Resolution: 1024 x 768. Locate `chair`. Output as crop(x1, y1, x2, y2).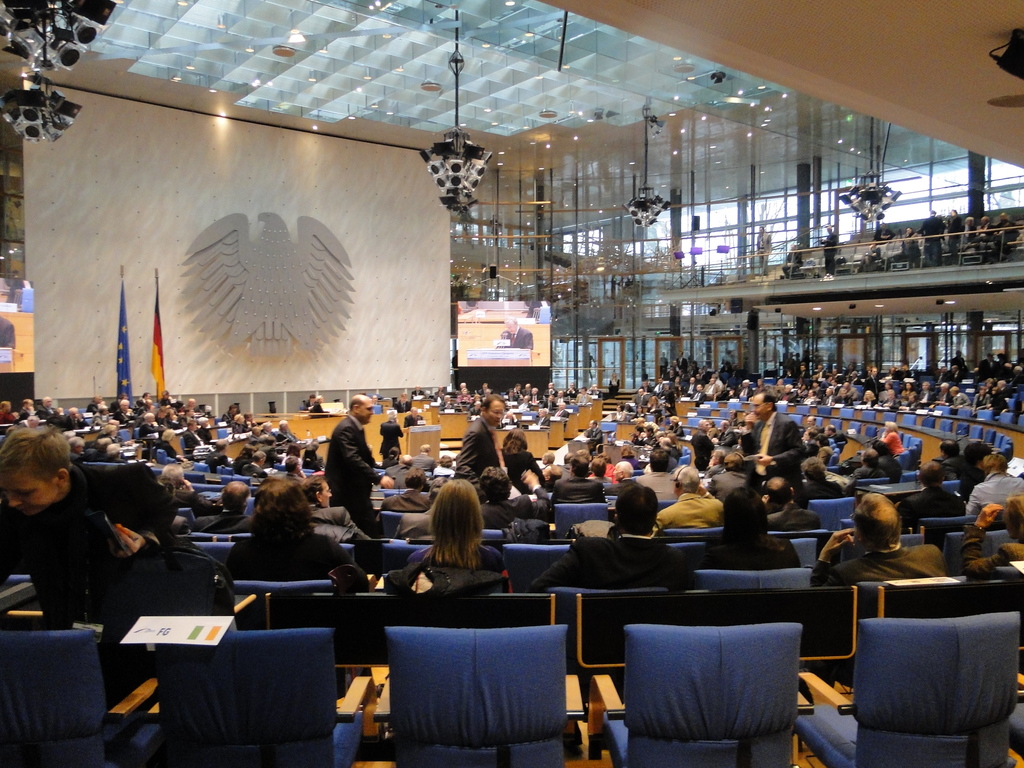
crop(552, 502, 607, 533).
